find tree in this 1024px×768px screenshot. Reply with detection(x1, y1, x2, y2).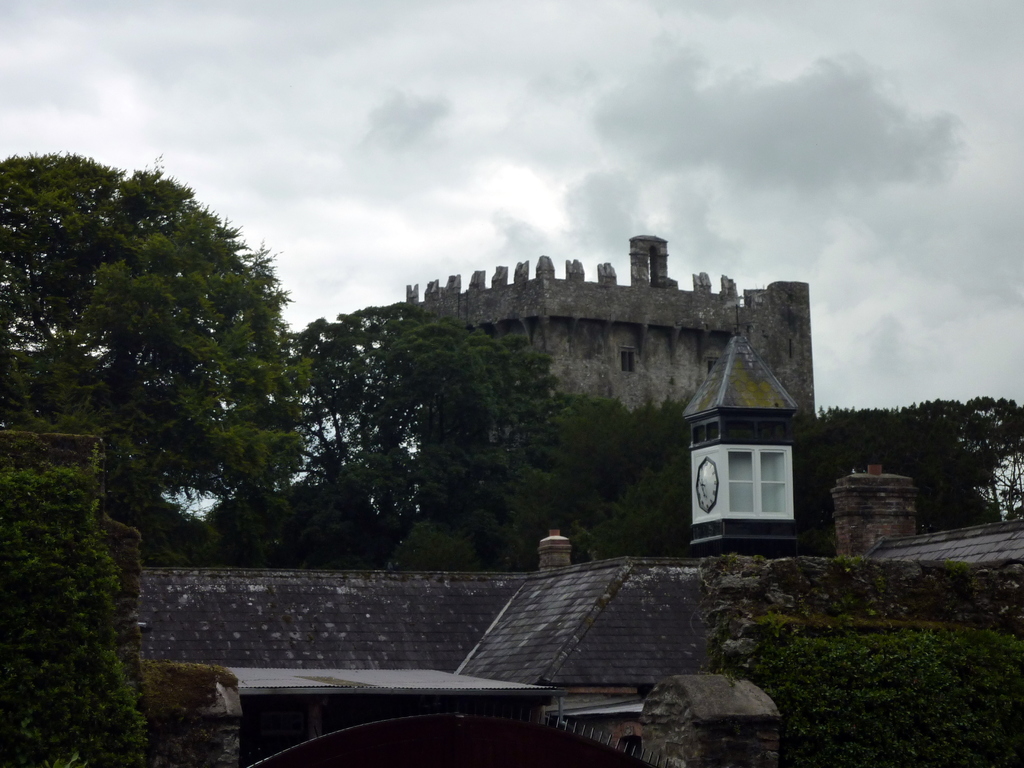
detection(442, 378, 700, 554).
